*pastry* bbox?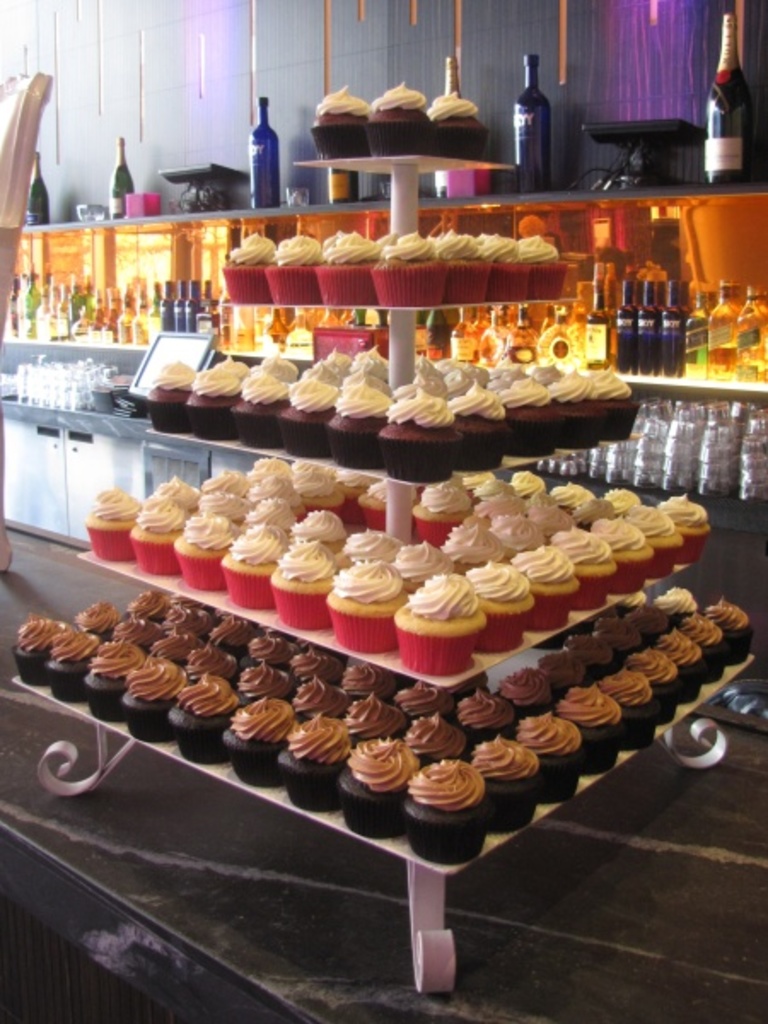
bbox=(445, 522, 505, 573)
